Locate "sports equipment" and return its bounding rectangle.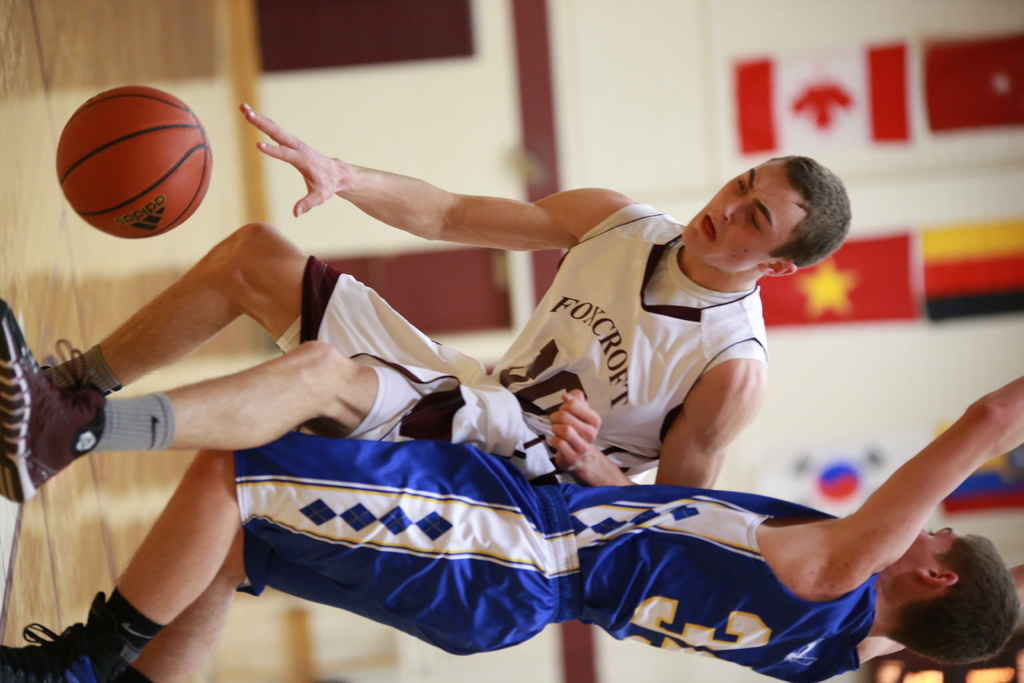
bbox=[56, 84, 209, 240].
